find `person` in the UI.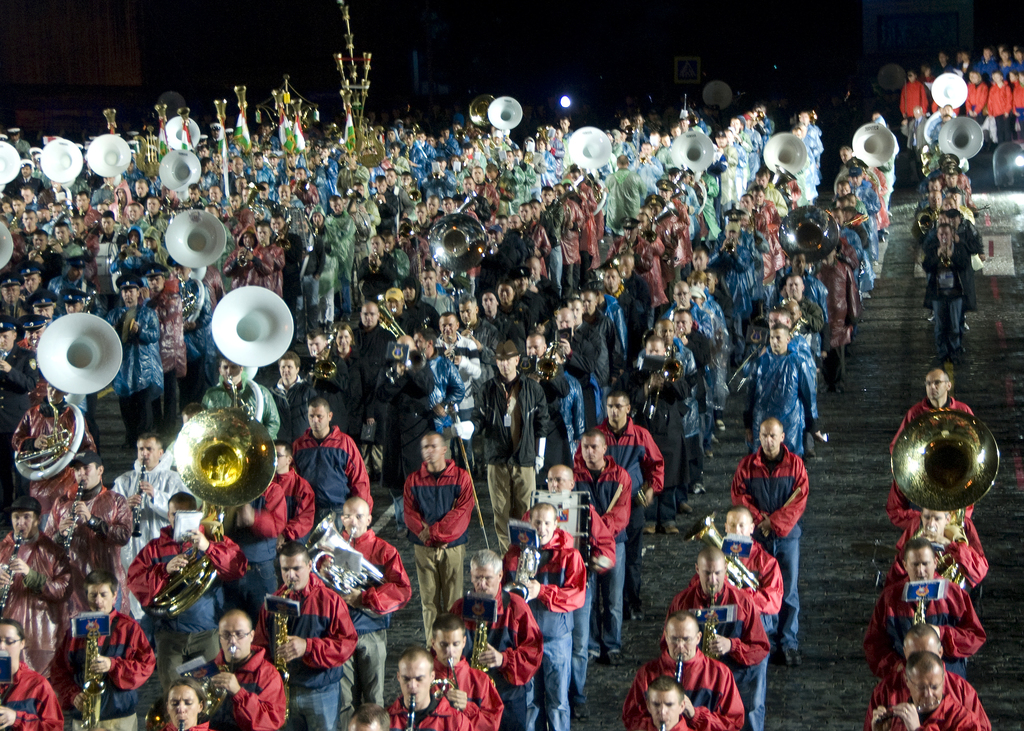
UI element at l=667, t=548, r=773, b=699.
